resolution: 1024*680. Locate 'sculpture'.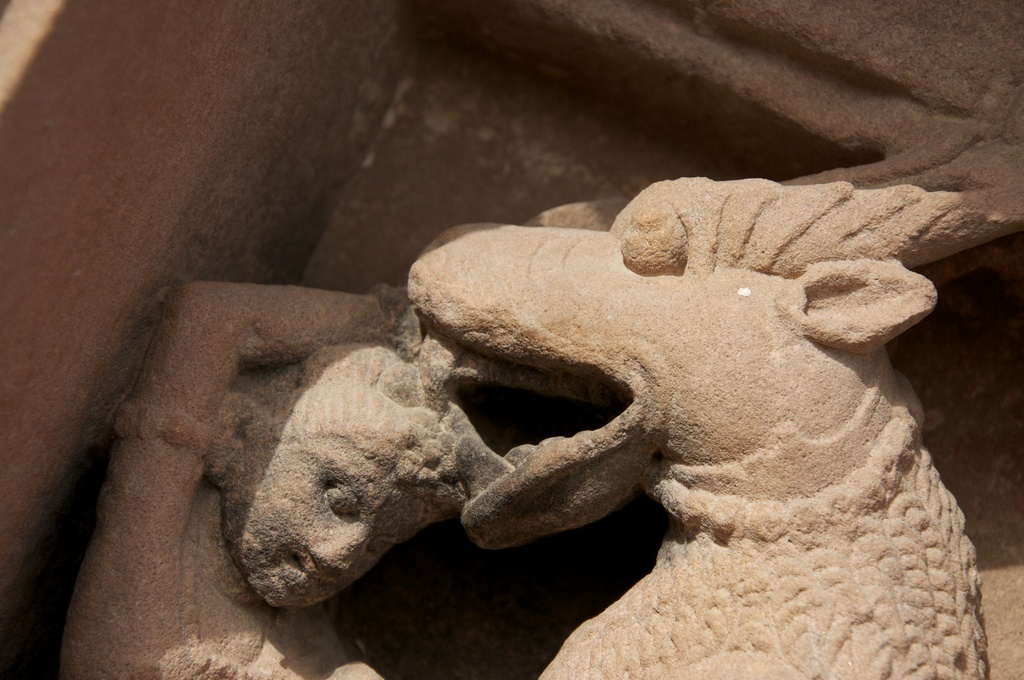
x1=66 y1=287 x2=519 y2=679.
